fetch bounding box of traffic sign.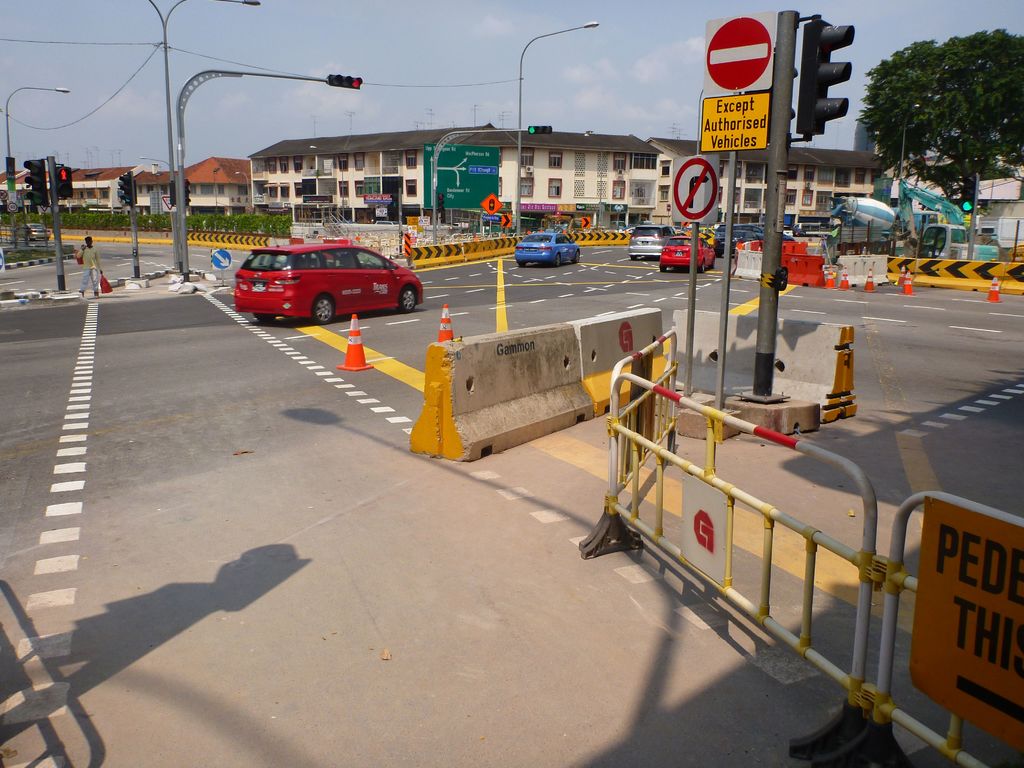
Bbox: {"x1": 703, "y1": 13, "x2": 783, "y2": 95}.
